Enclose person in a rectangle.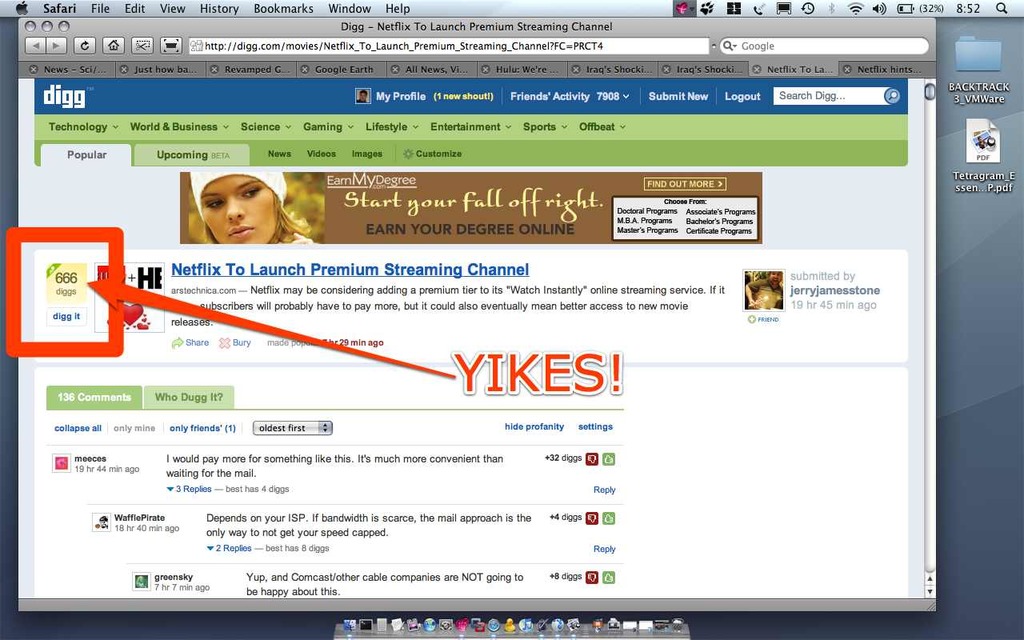
(745, 271, 783, 311).
